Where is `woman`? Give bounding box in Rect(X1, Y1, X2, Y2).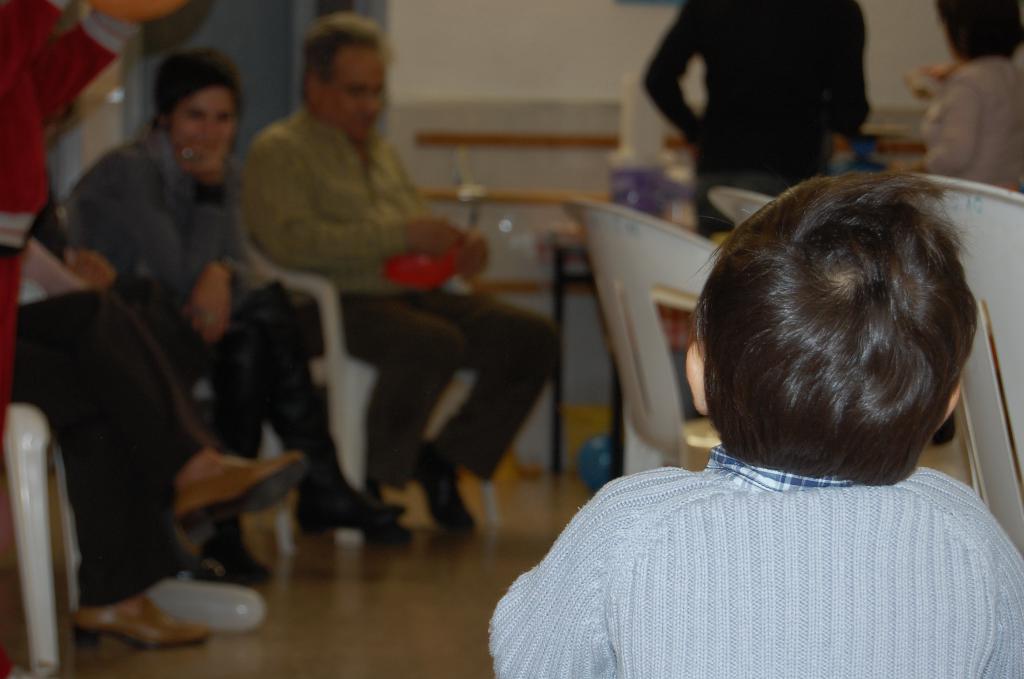
Rect(67, 44, 404, 578).
